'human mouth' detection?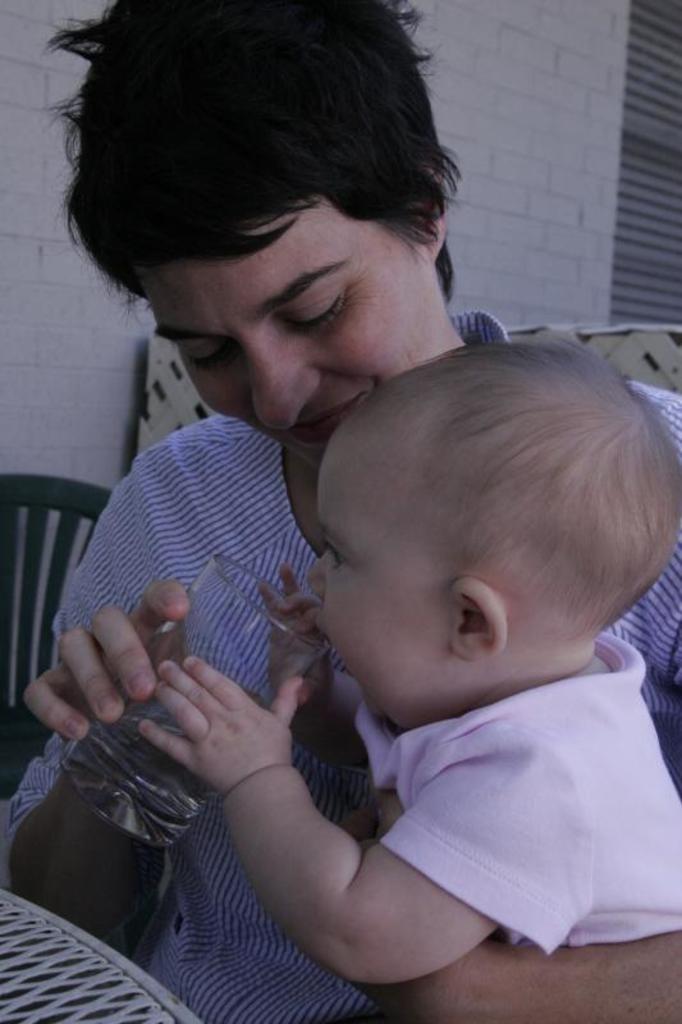
bbox=(283, 396, 358, 449)
